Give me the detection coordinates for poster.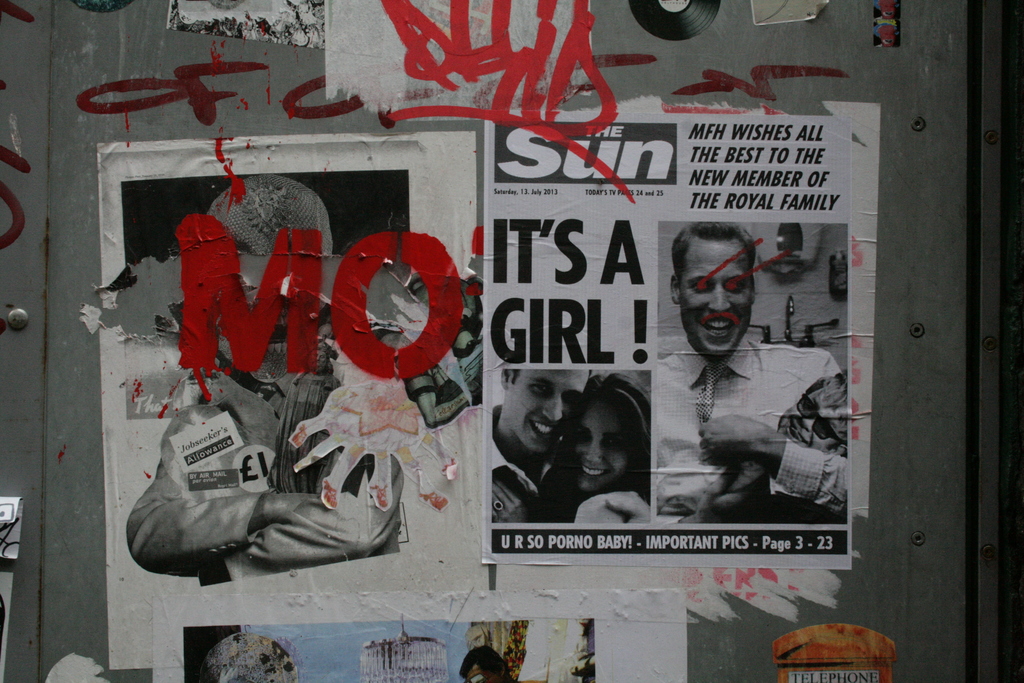
x1=150, y1=586, x2=690, y2=682.
